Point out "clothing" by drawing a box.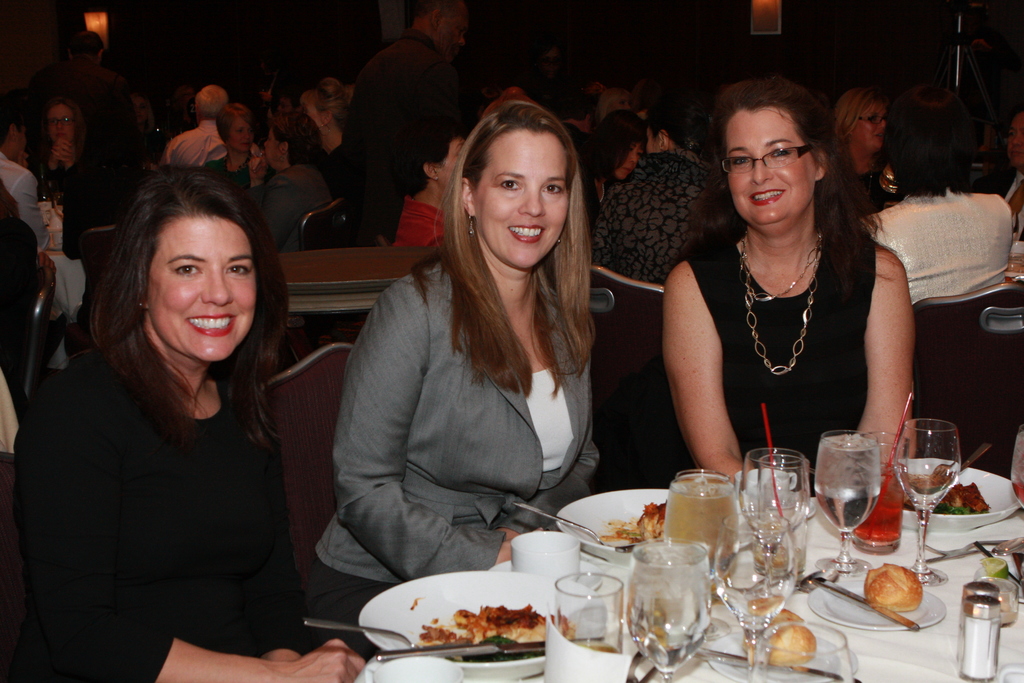
crop(678, 229, 872, 464).
